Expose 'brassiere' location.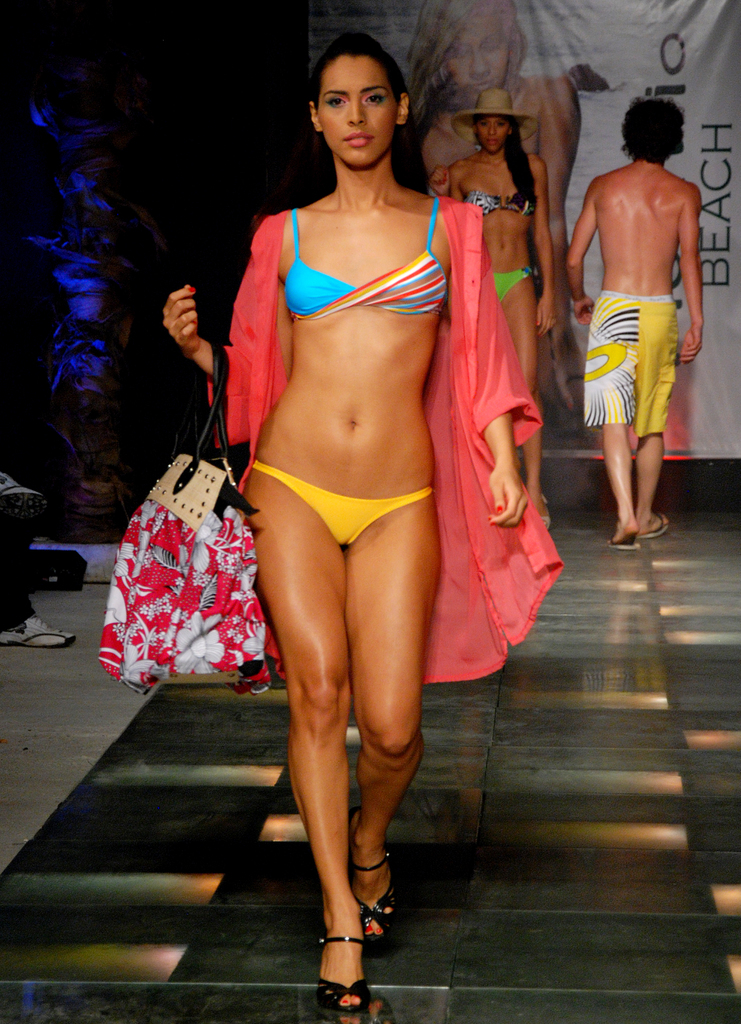
Exposed at left=269, top=122, right=445, bottom=383.
